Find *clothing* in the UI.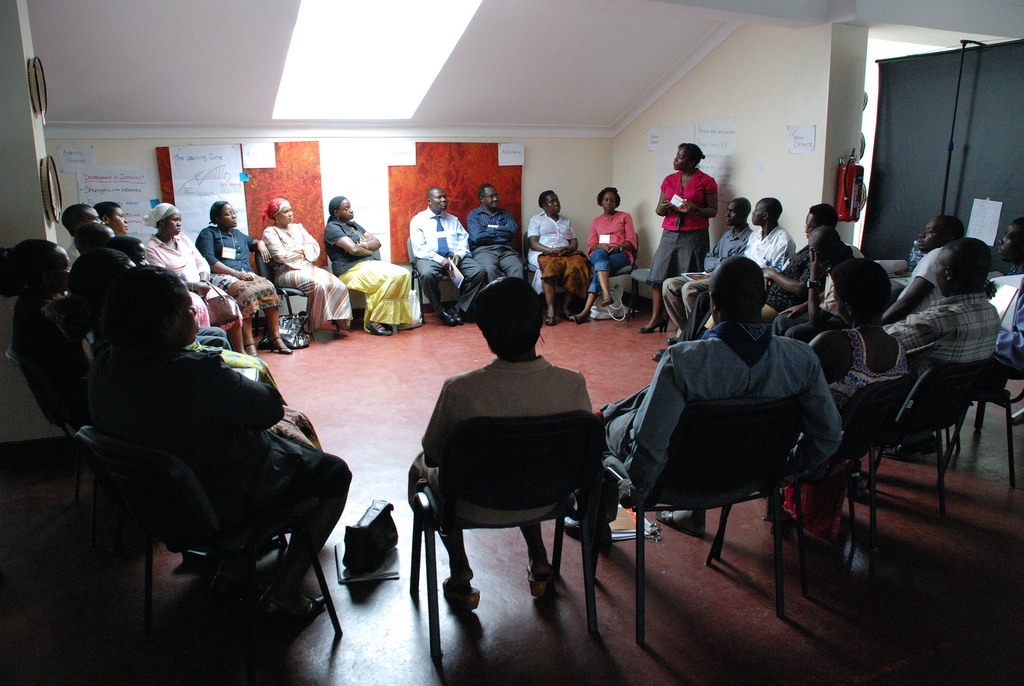
UI element at x1=520, y1=200, x2=598, y2=293.
